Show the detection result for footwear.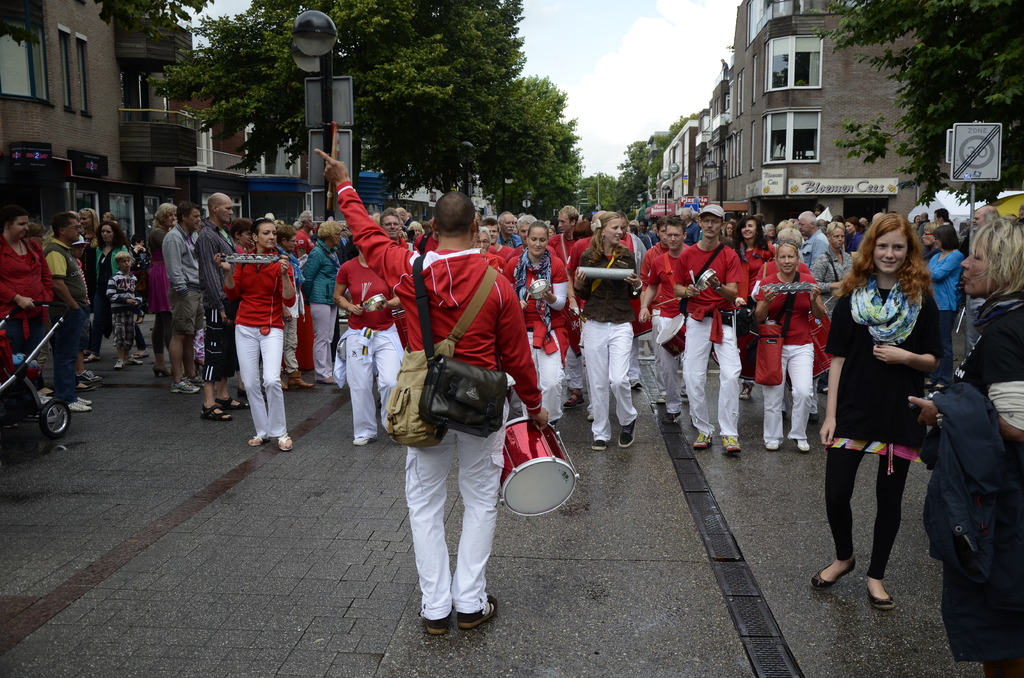
pyautogui.locateOnScreen(866, 576, 898, 614).
